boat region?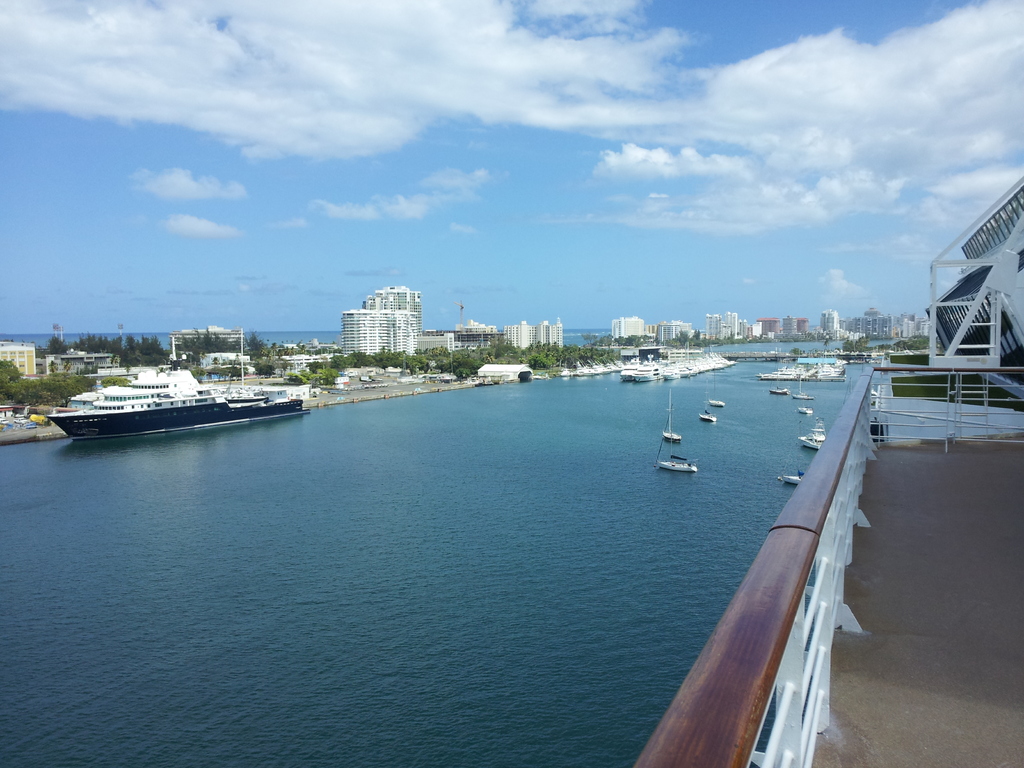
[left=37, top=354, right=336, bottom=434]
